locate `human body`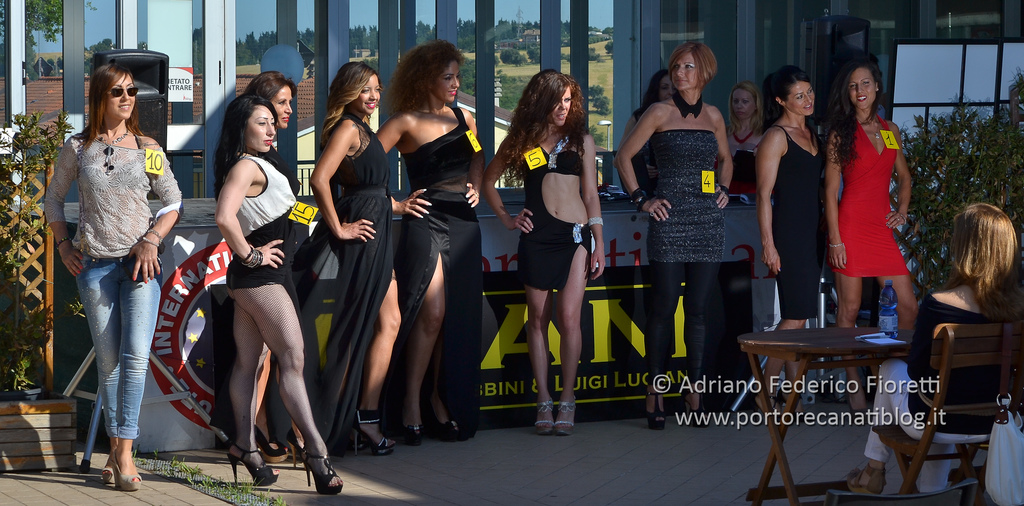
rect(296, 60, 401, 454)
